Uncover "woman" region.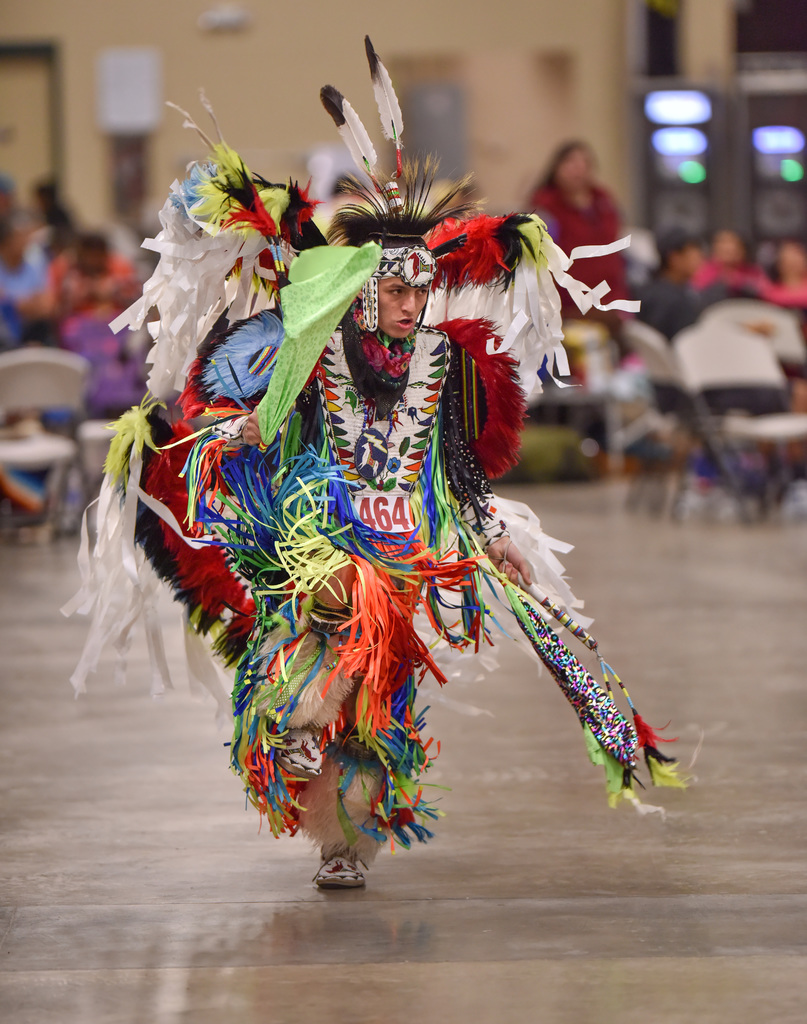
Uncovered: rect(521, 122, 644, 276).
